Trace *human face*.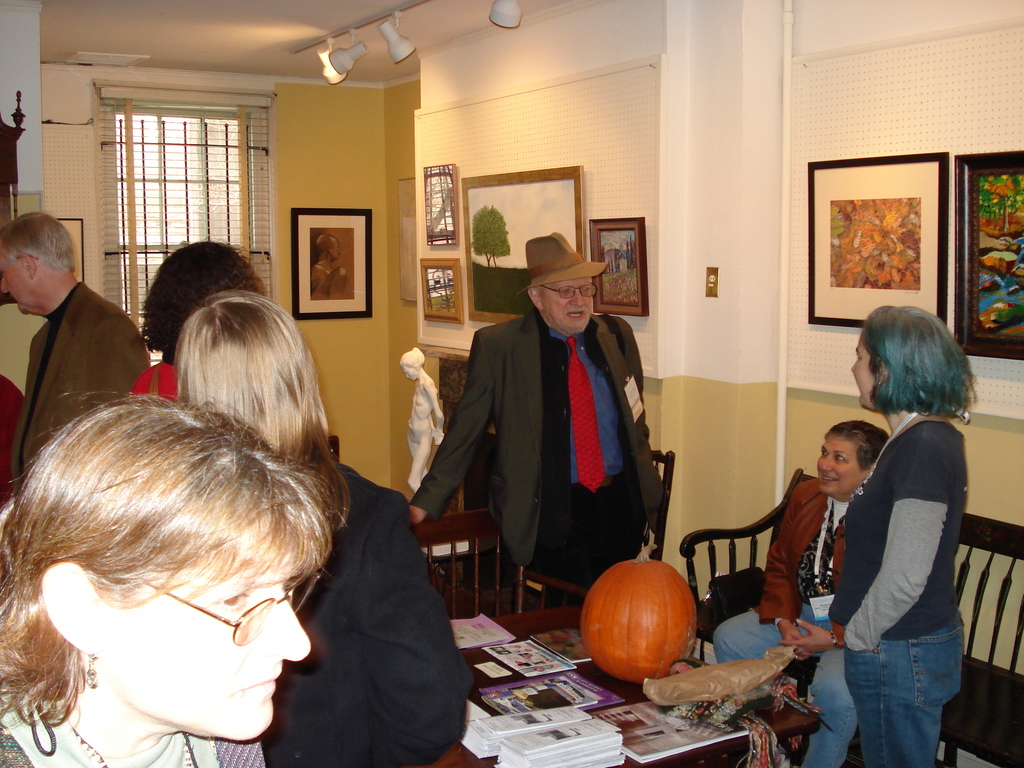
Traced to 544:278:592:331.
